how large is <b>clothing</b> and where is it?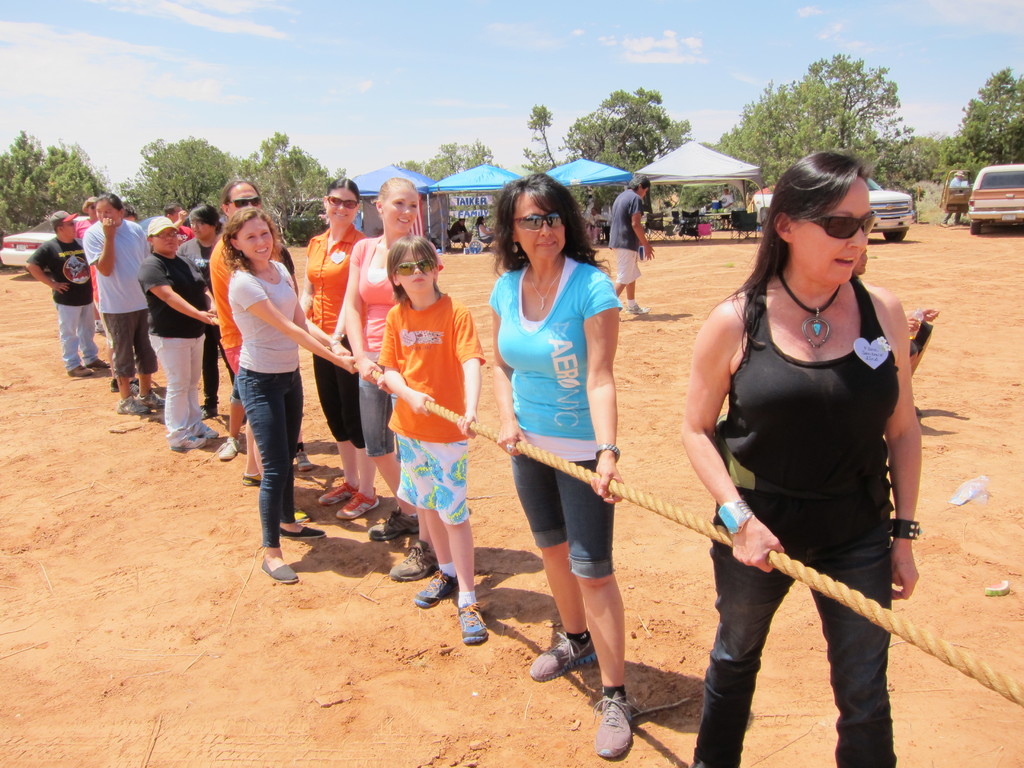
Bounding box: <region>306, 220, 365, 448</region>.
